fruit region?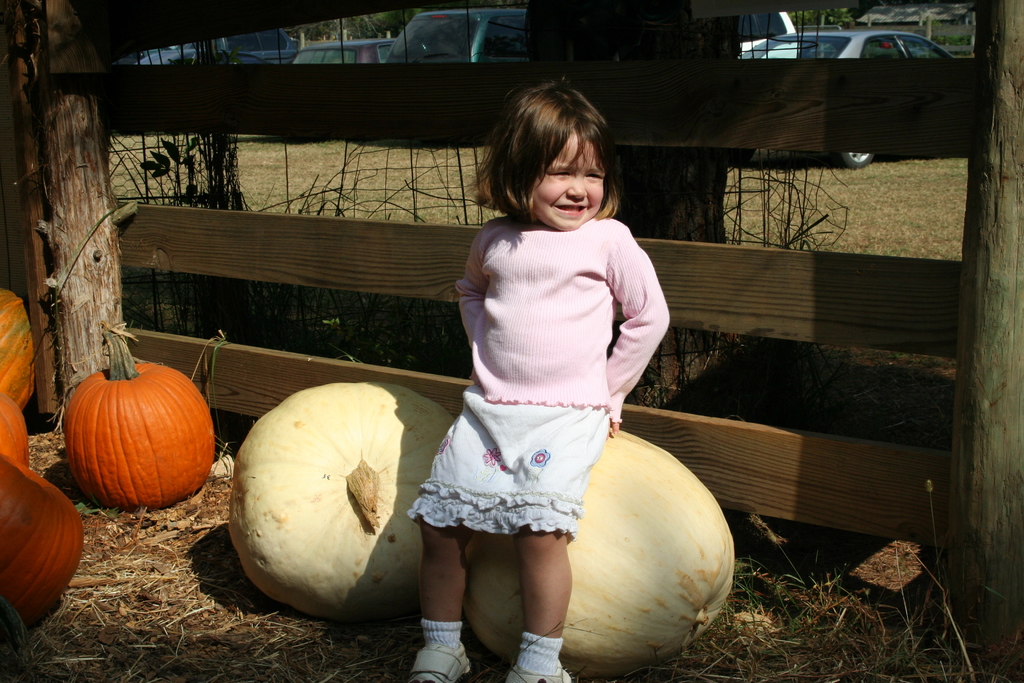
[left=0, top=450, right=88, bottom=627]
